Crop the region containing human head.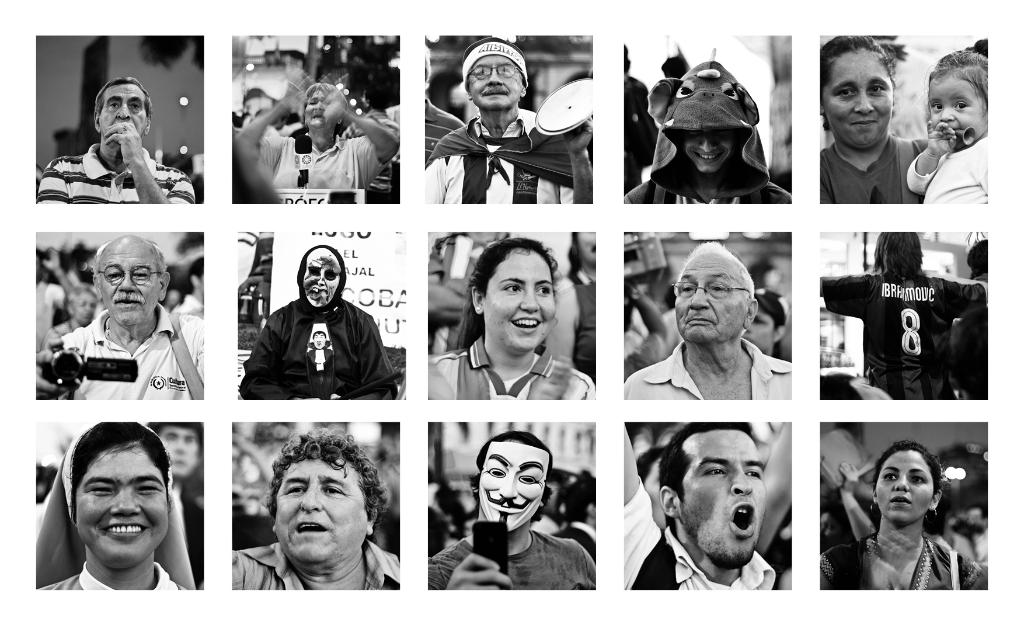
Crop region: [x1=89, y1=231, x2=172, y2=331].
